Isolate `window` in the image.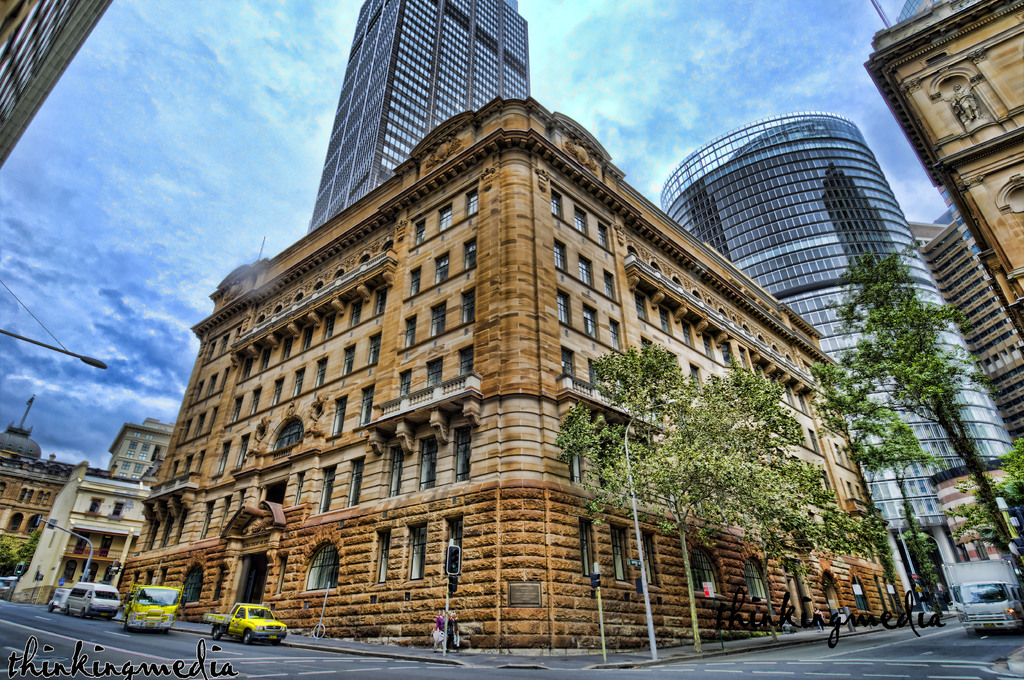
Isolated region: 466 241 476 269.
